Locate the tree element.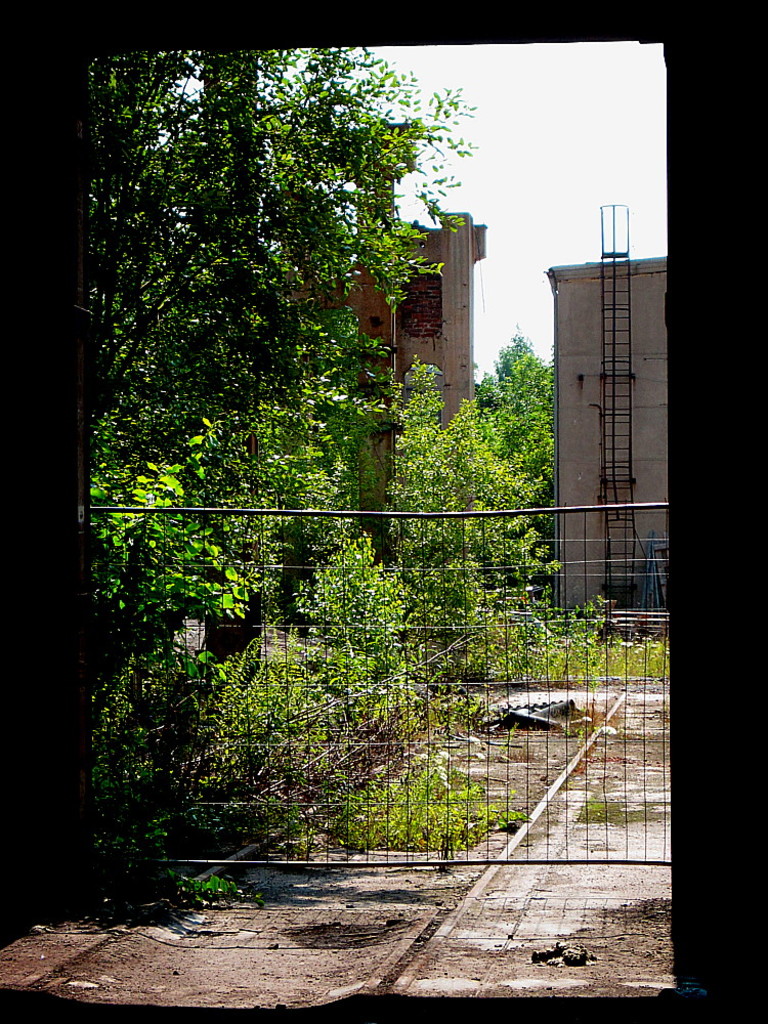
Element bbox: 79:443:246:650.
